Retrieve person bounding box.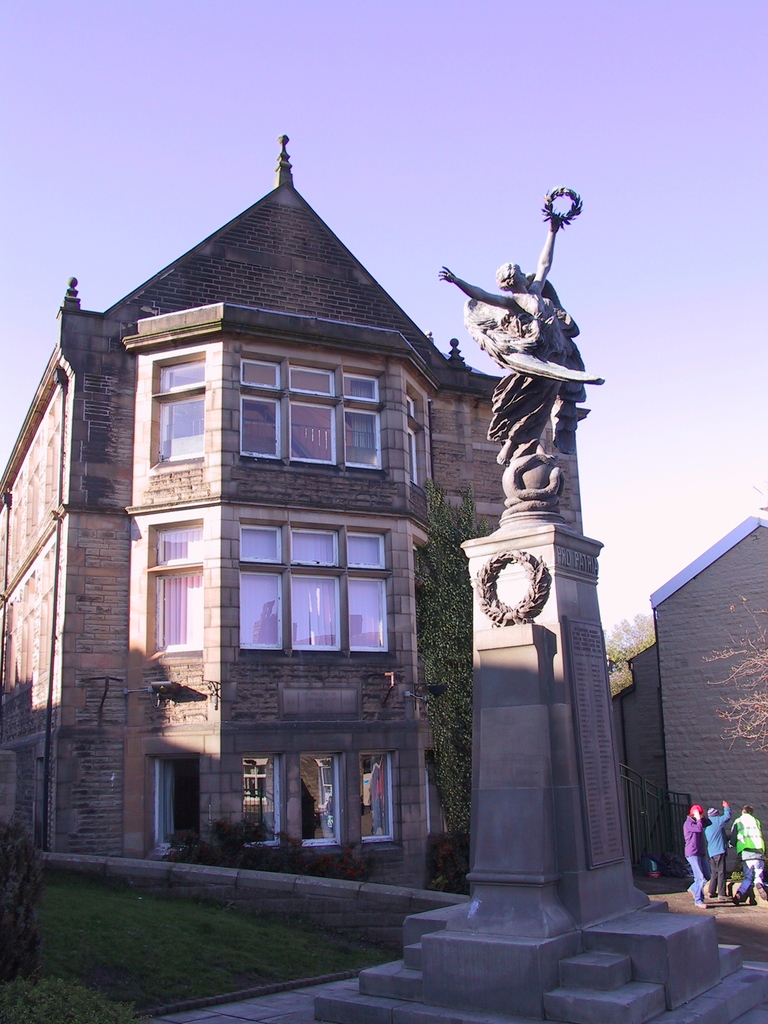
Bounding box: 730, 808, 765, 902.
